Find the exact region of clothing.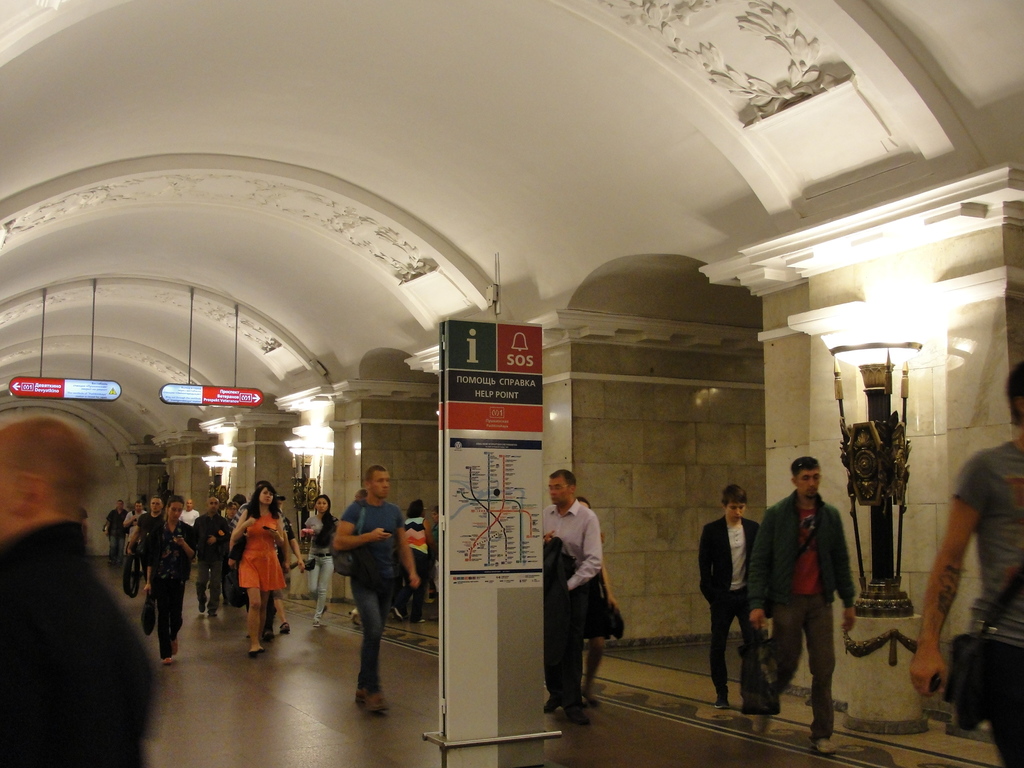
Exact region: detection(0, 520, 166, 767).
